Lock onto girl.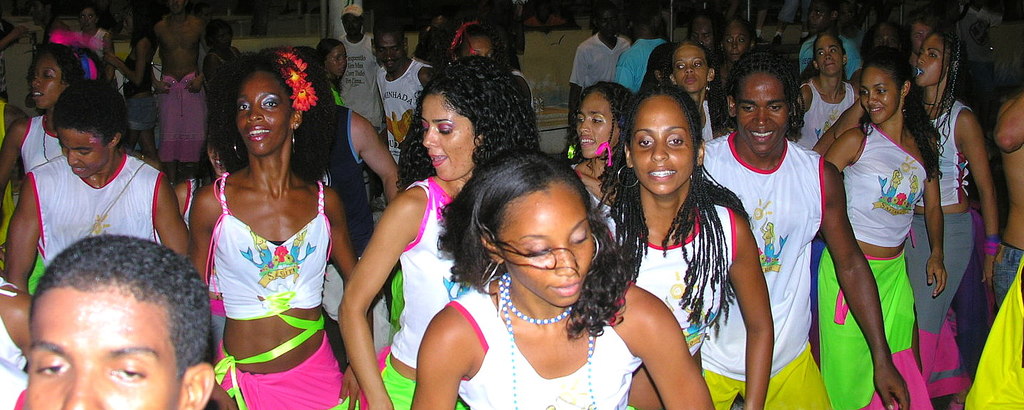
Locked: box=[818, 52, 946, 409].
